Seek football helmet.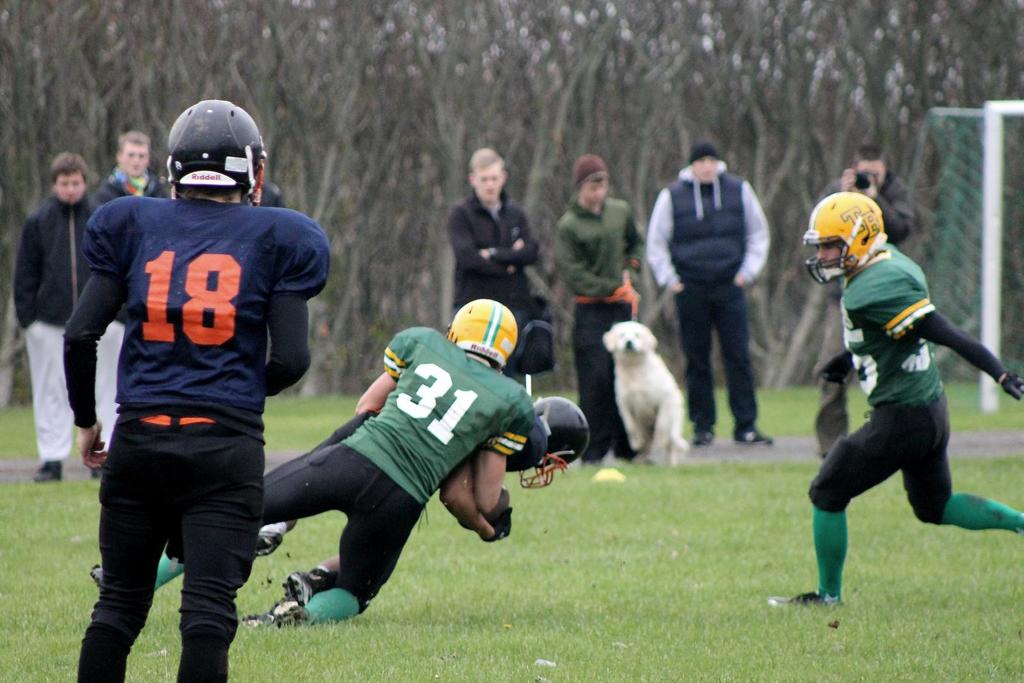
x1=163 y1=94 x2=273 y2=206.
